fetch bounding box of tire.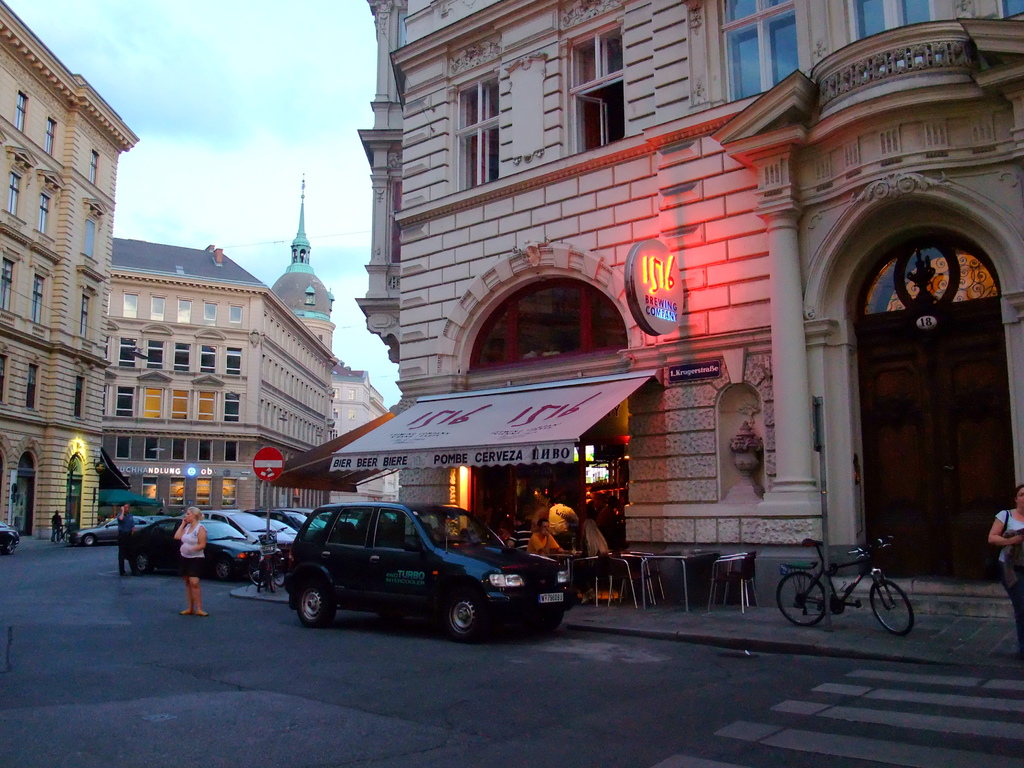
Bbox: {"left": 776, "top": 572, "right": 826, "bottom": 627}.
